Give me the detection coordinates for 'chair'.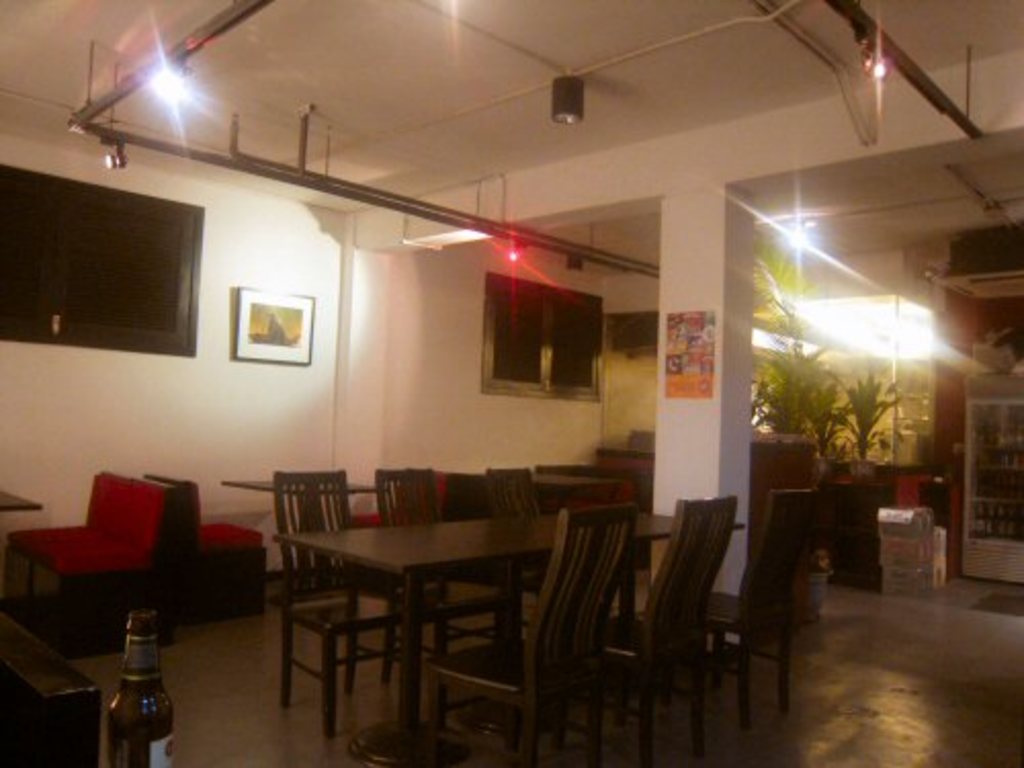
bbox=[430, 500, 641, 766].
